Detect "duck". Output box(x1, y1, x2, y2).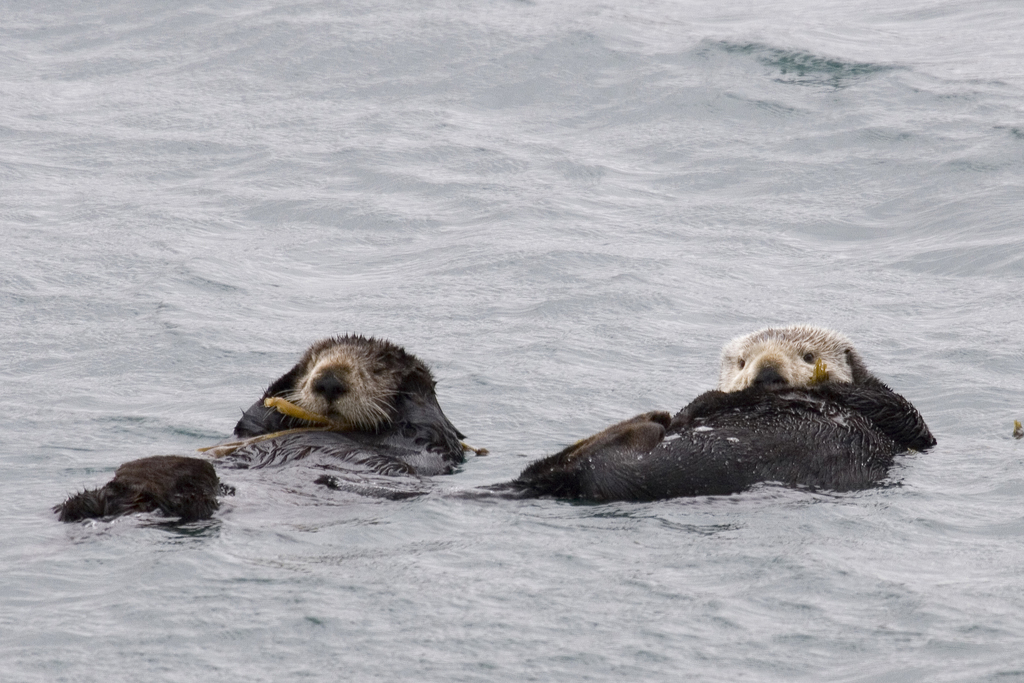
box(226, 339, 471, 507).
